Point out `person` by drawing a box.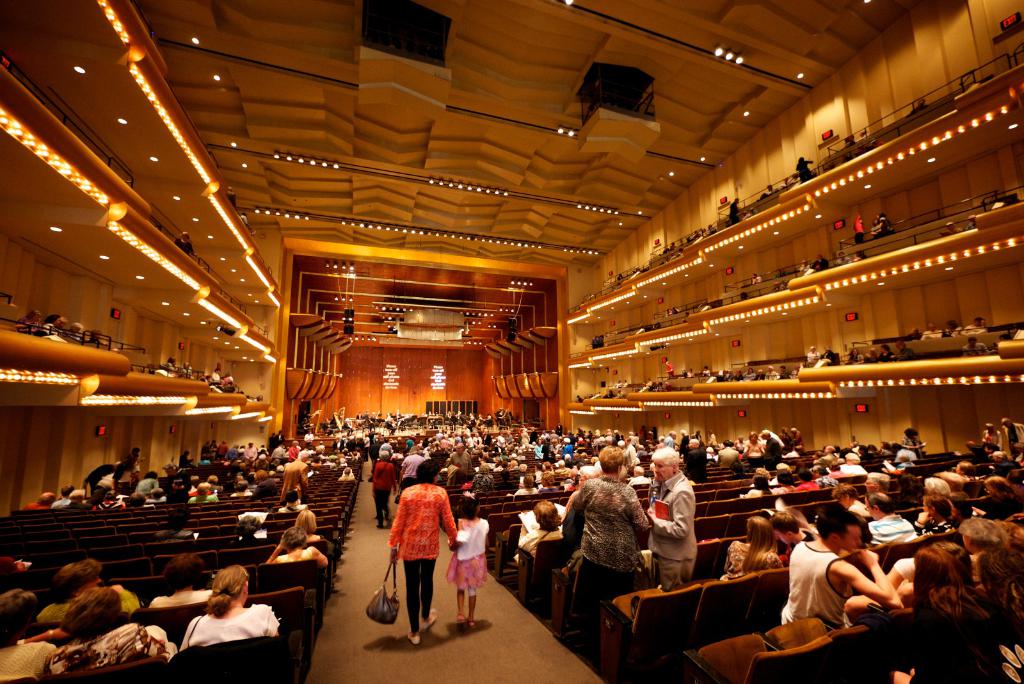
x1=664 y1=430 x2=676 y2=448.
